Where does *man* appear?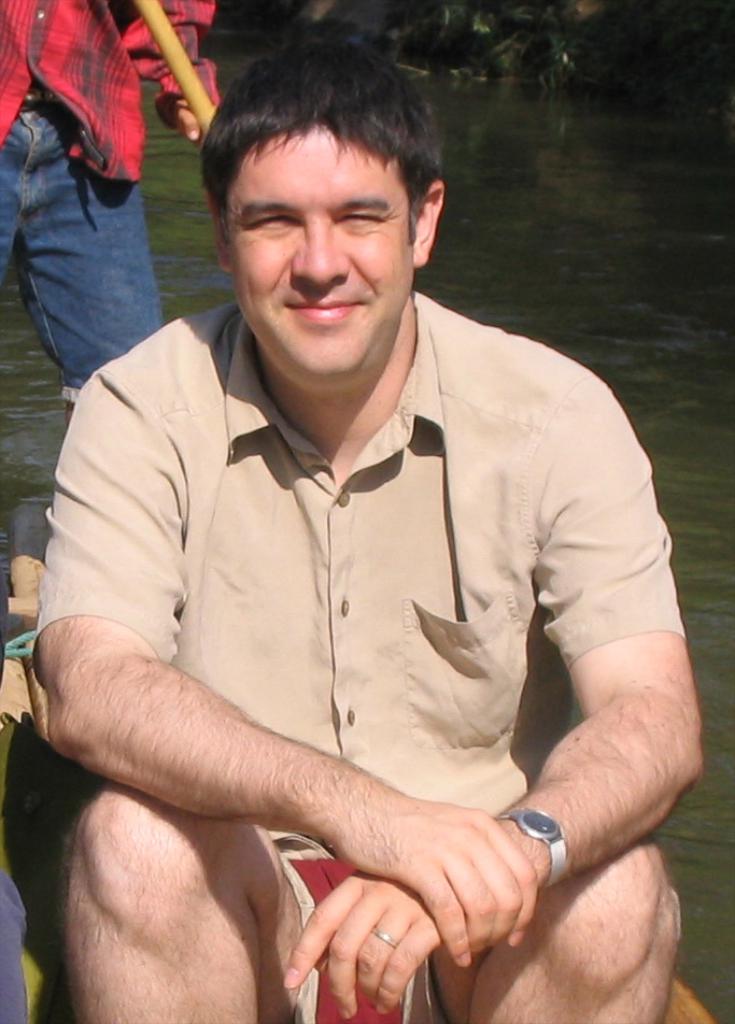
Appears at 3:0:229:416.
